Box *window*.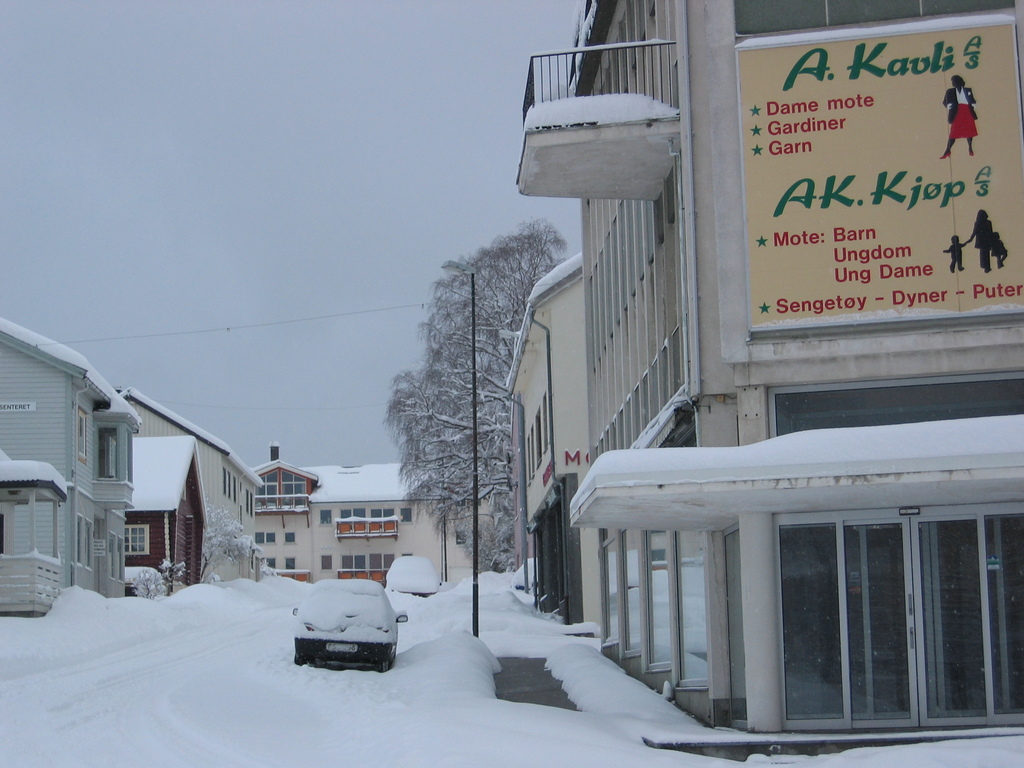
<bbox>108, 532, 126, 584</bbox>.
